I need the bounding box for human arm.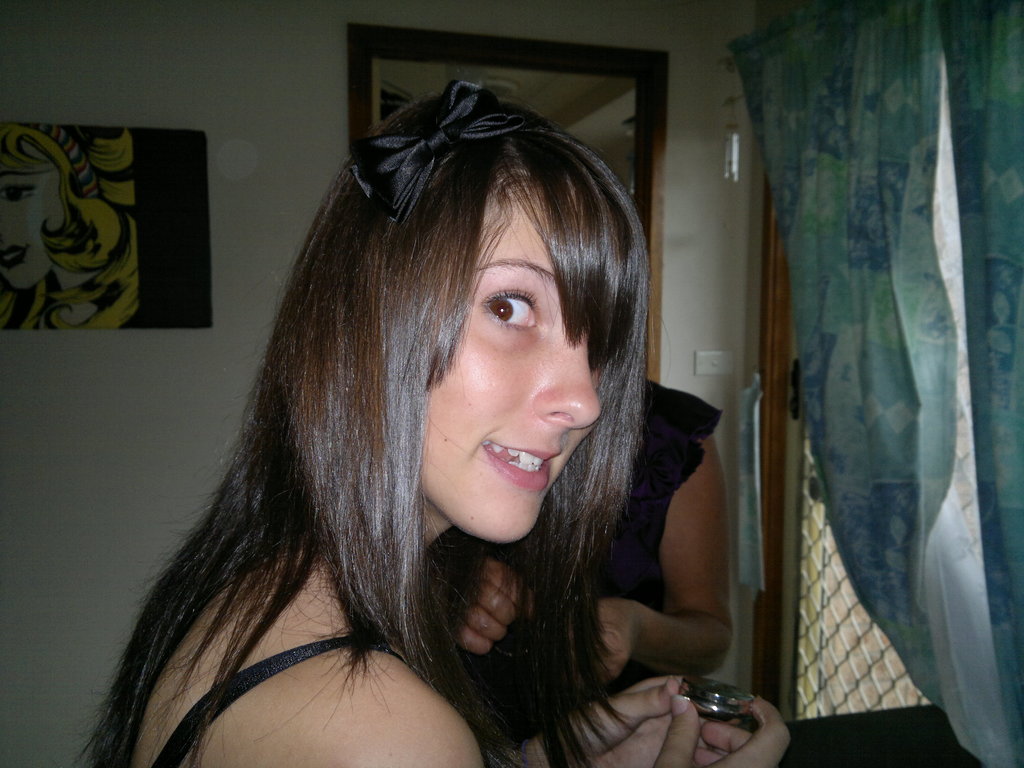
Here it is: 616, 461, 747, 718.
